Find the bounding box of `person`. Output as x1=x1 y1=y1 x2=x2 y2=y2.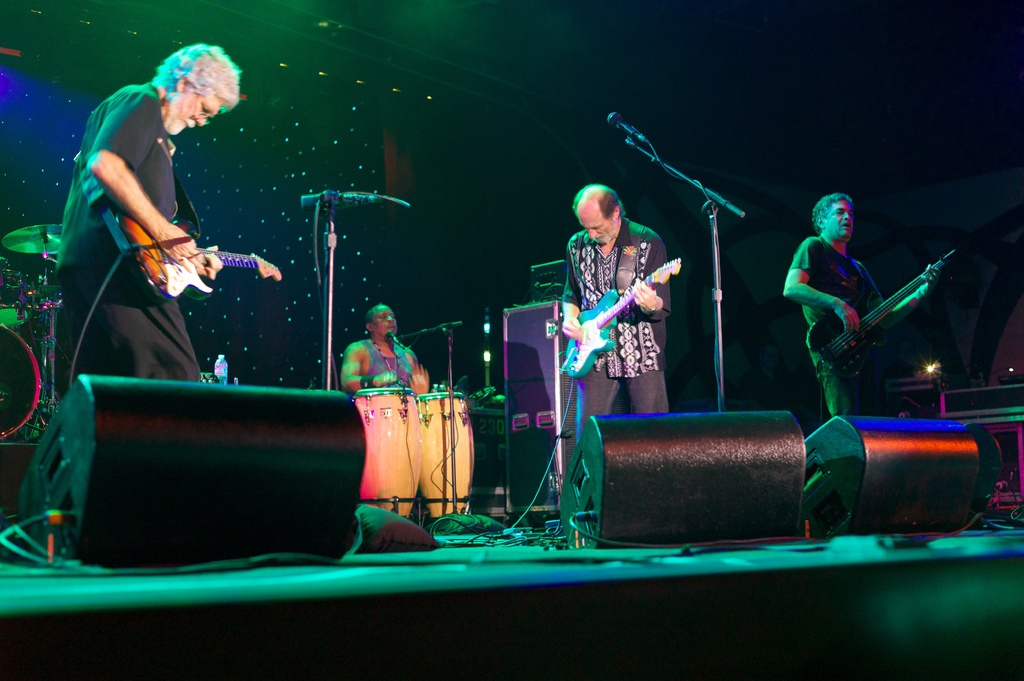
x1=43 y1=40 x2=248 y2=410.
